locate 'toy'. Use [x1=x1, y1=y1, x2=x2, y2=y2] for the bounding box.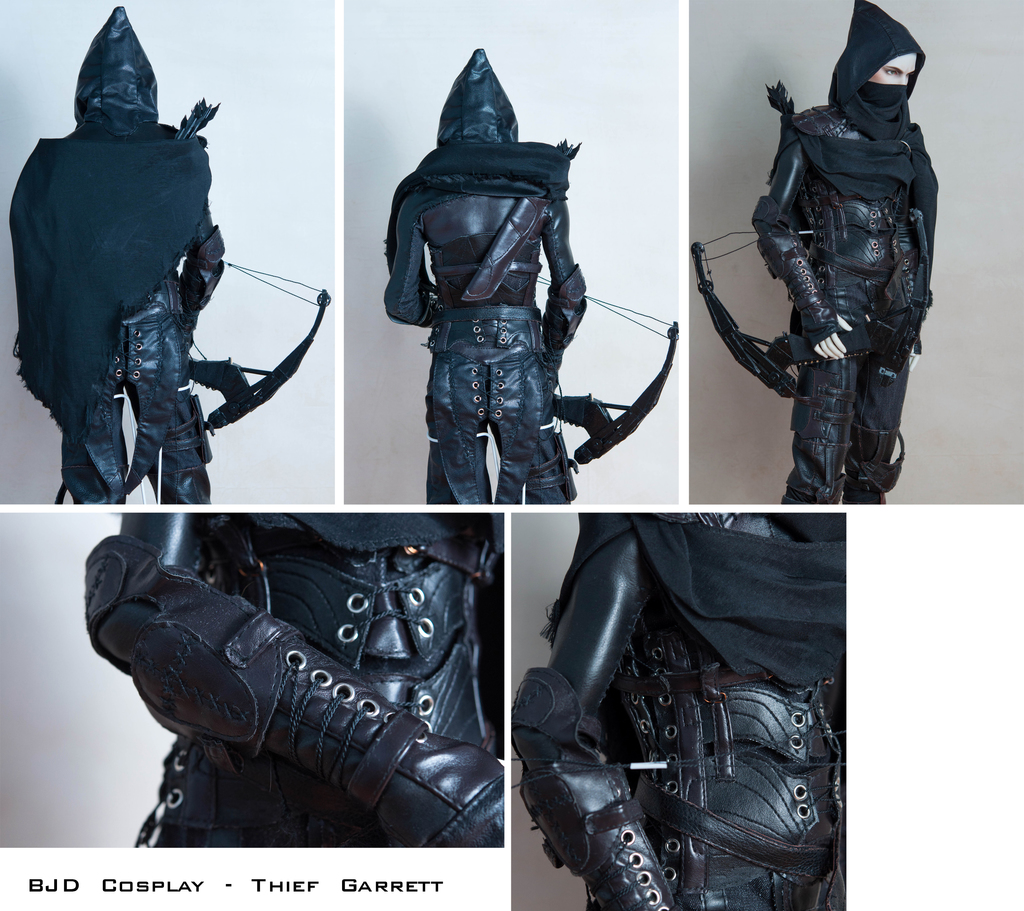
[x1=383, y1=47, x2=678, y2=505].
